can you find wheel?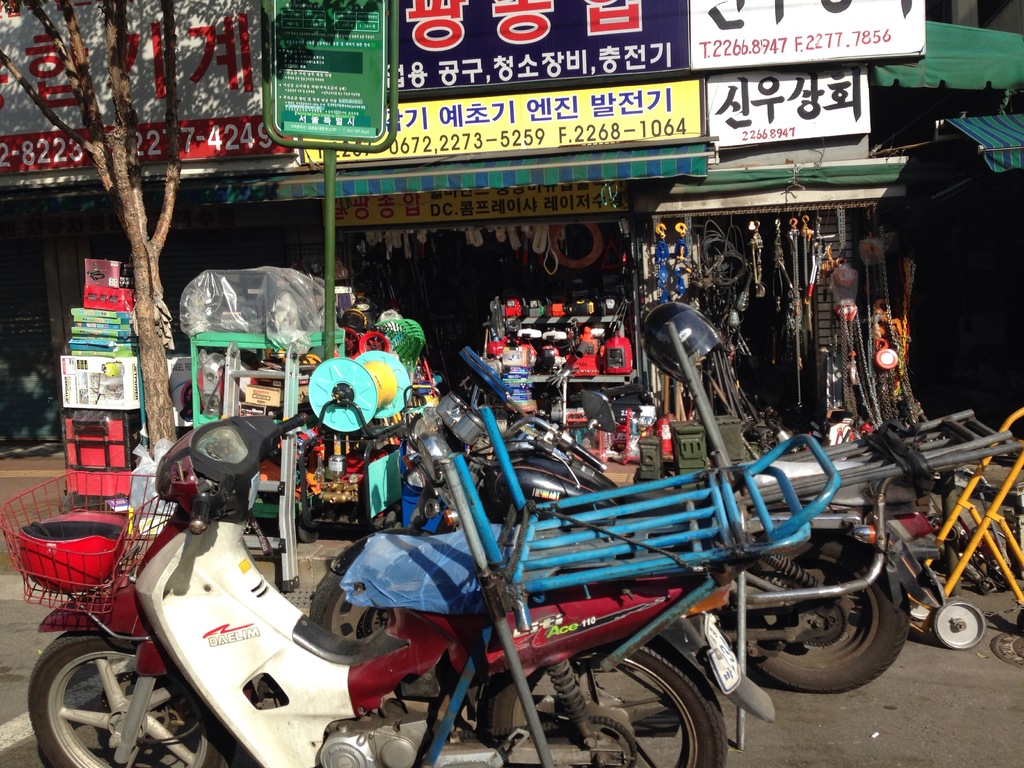
Yes, bounding box: 34 623 240 767.
